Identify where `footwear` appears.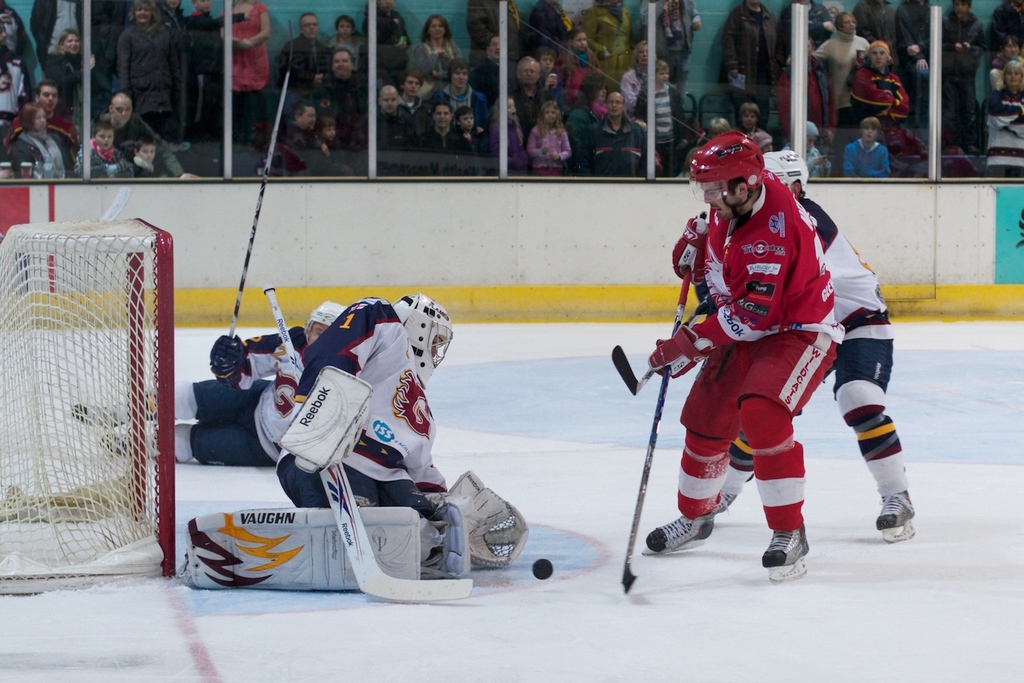
Appears at (left=872, top=482, right=917, bottom=533).
